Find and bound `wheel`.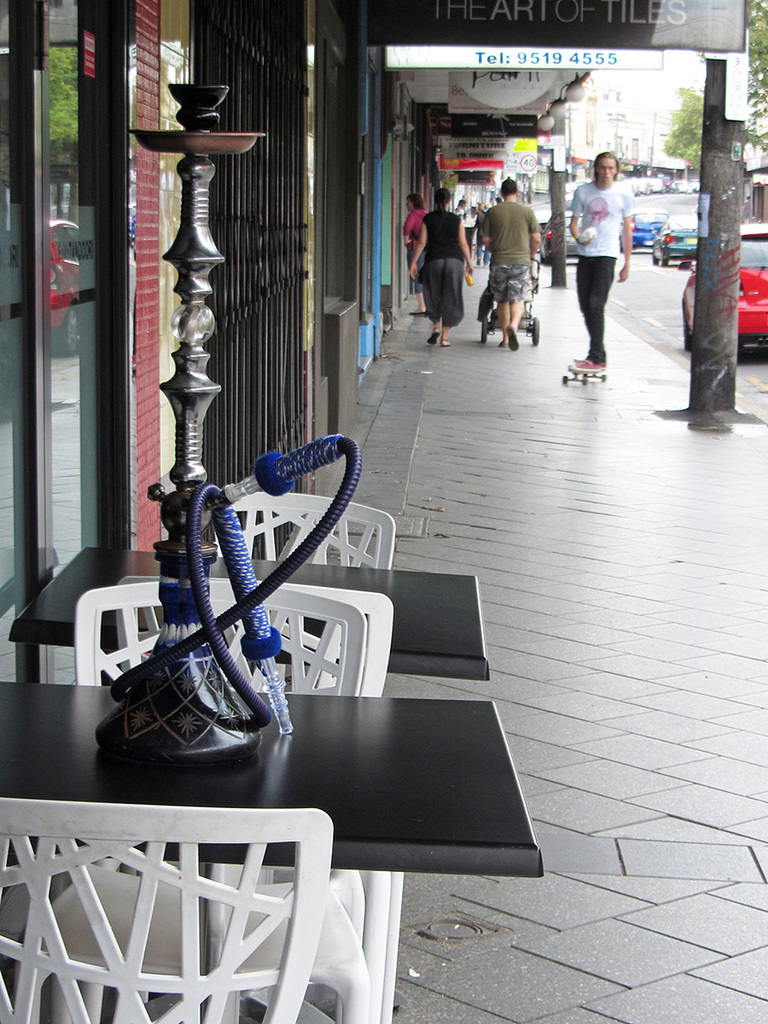
Bound: crop(527, 312, 542, 346).
